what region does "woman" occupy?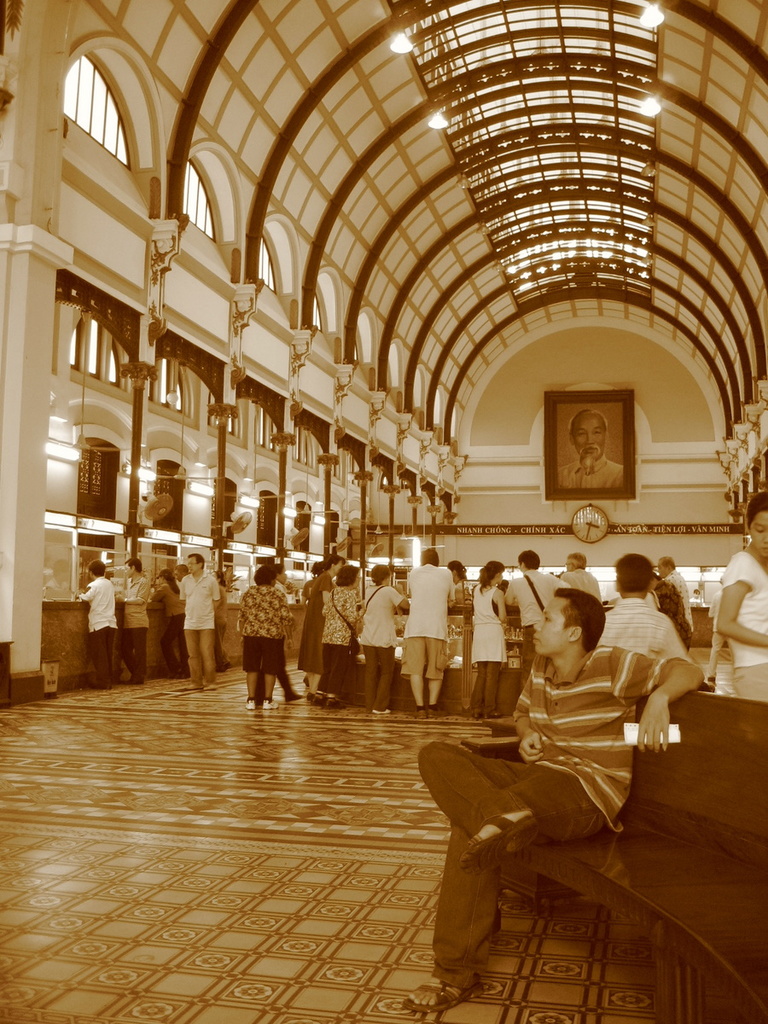
(362,563,410,715).
